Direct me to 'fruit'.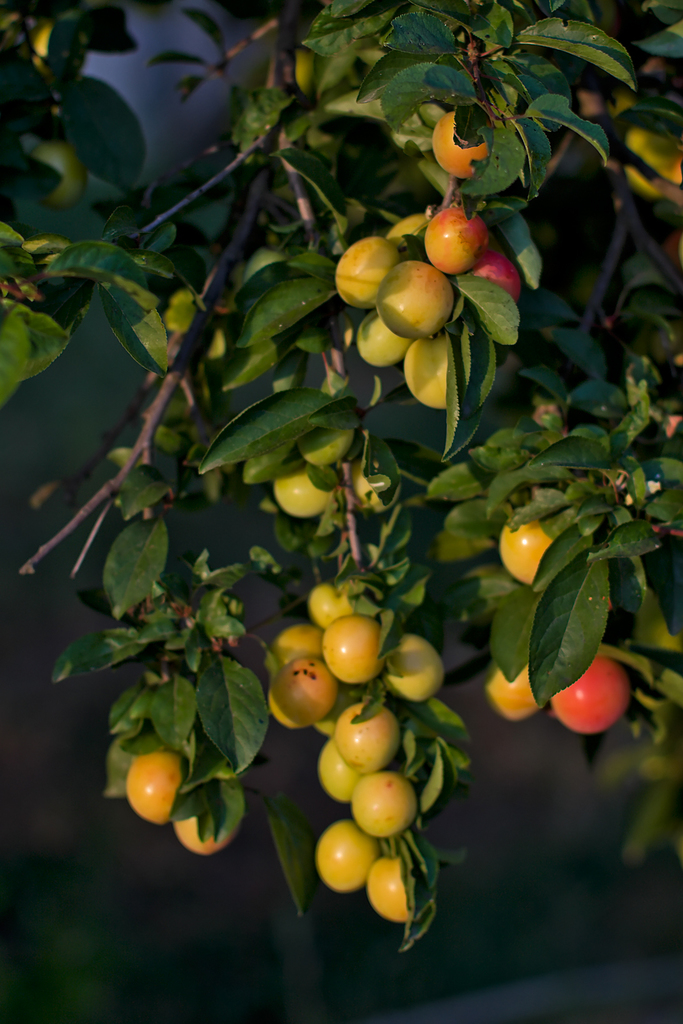
Direction: <bbox>272, 472, 337, 519</bbox>.
